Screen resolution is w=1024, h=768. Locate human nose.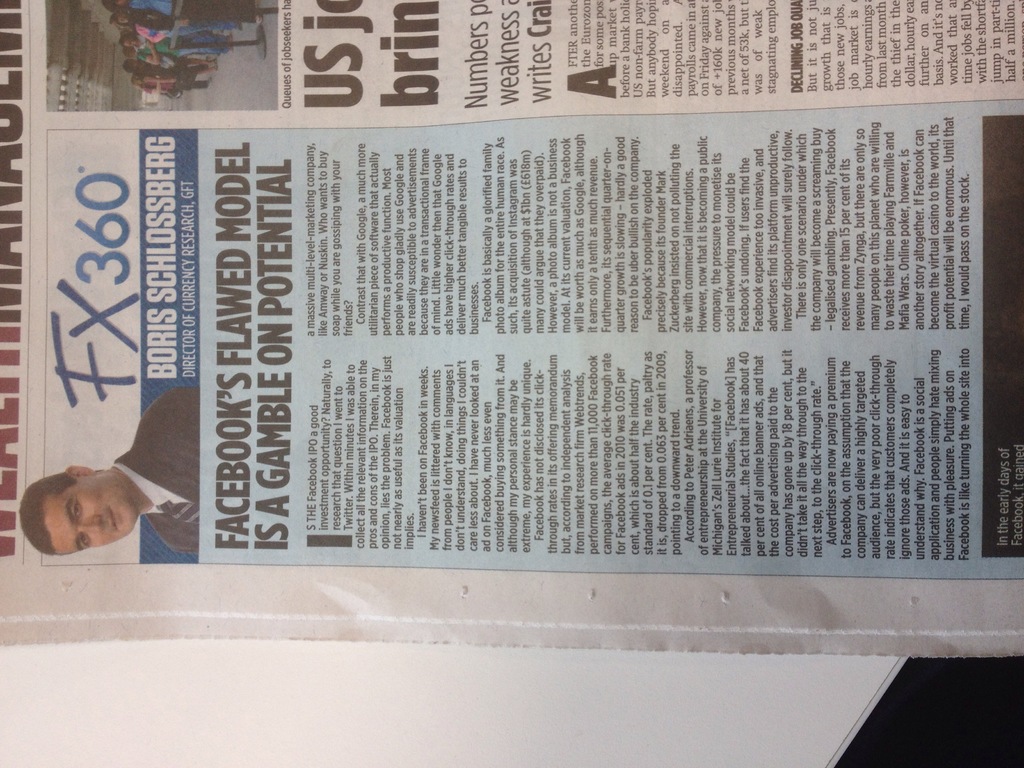
locate(81, 514, 104, 535).
